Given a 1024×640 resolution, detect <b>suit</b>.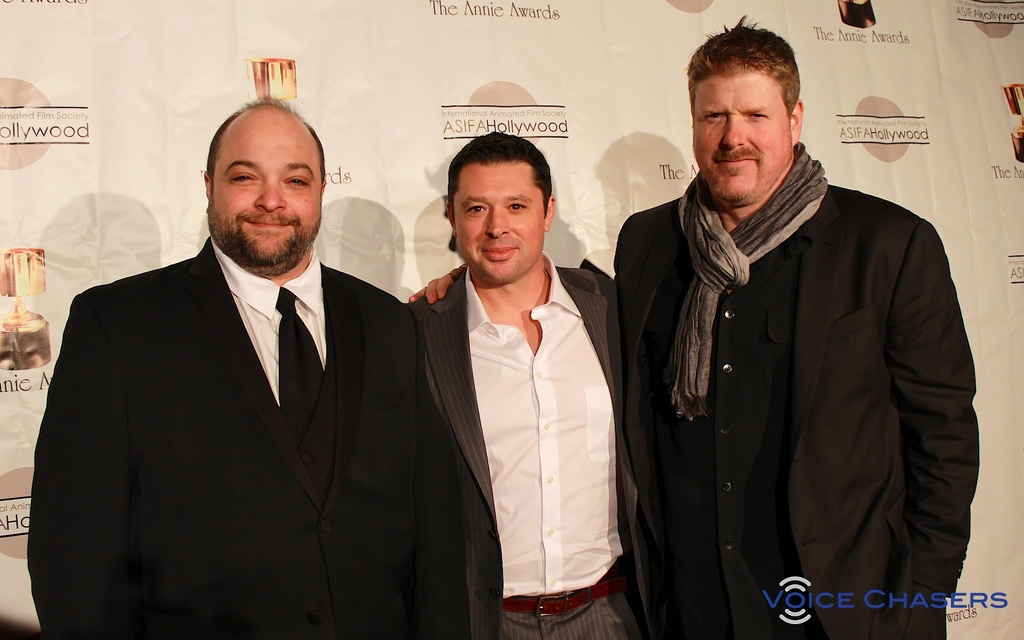
region(42, 135, 458, 639).
